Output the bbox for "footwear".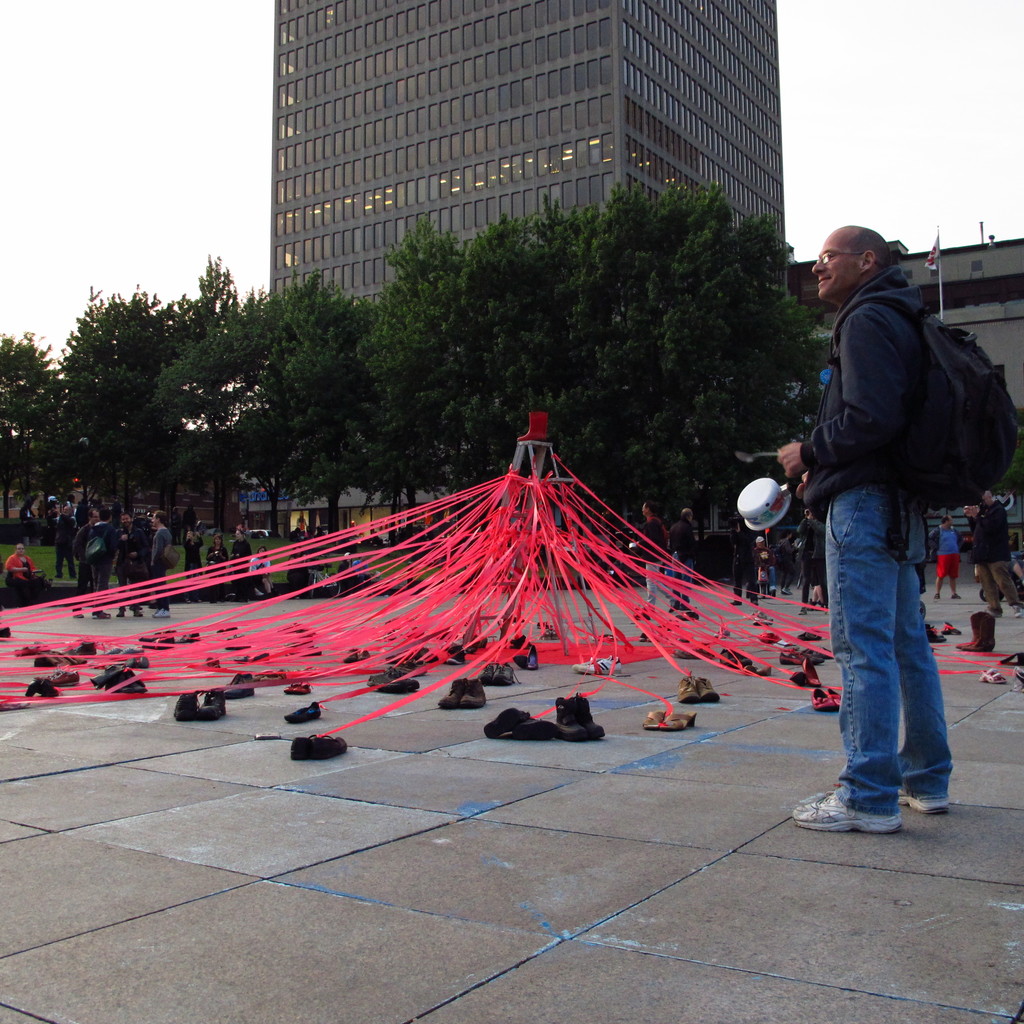
region(401, 672, 419, 693).
